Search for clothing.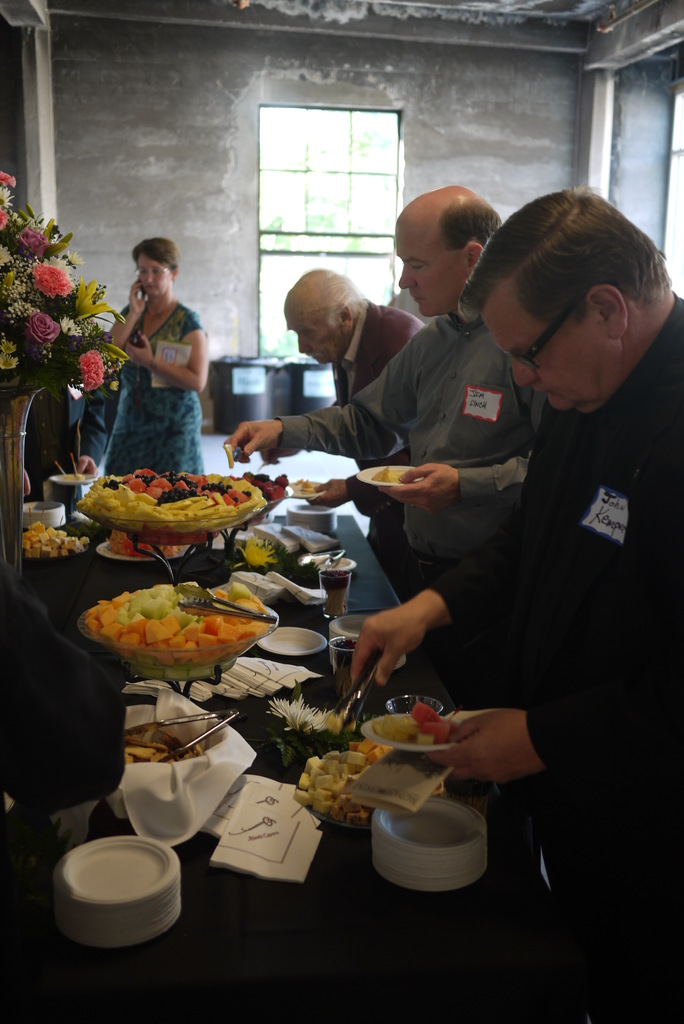
Found at BBox(92, 306, 220, 481).
